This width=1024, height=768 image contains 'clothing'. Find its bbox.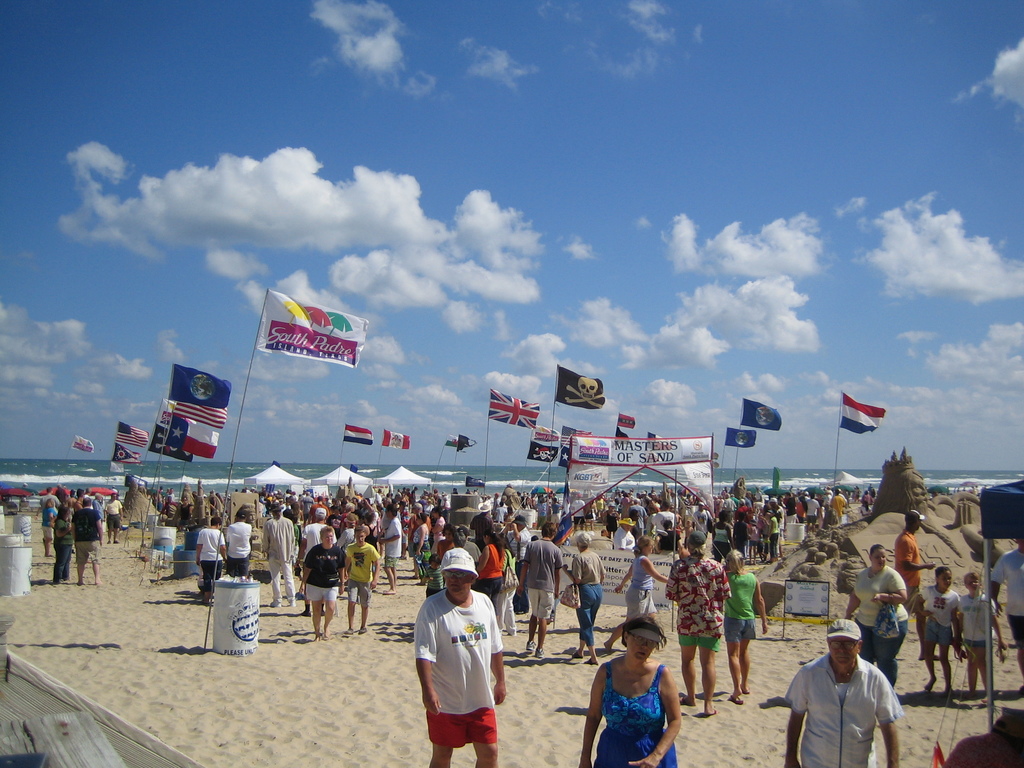
bbox=(755, 515, 766, 547).
